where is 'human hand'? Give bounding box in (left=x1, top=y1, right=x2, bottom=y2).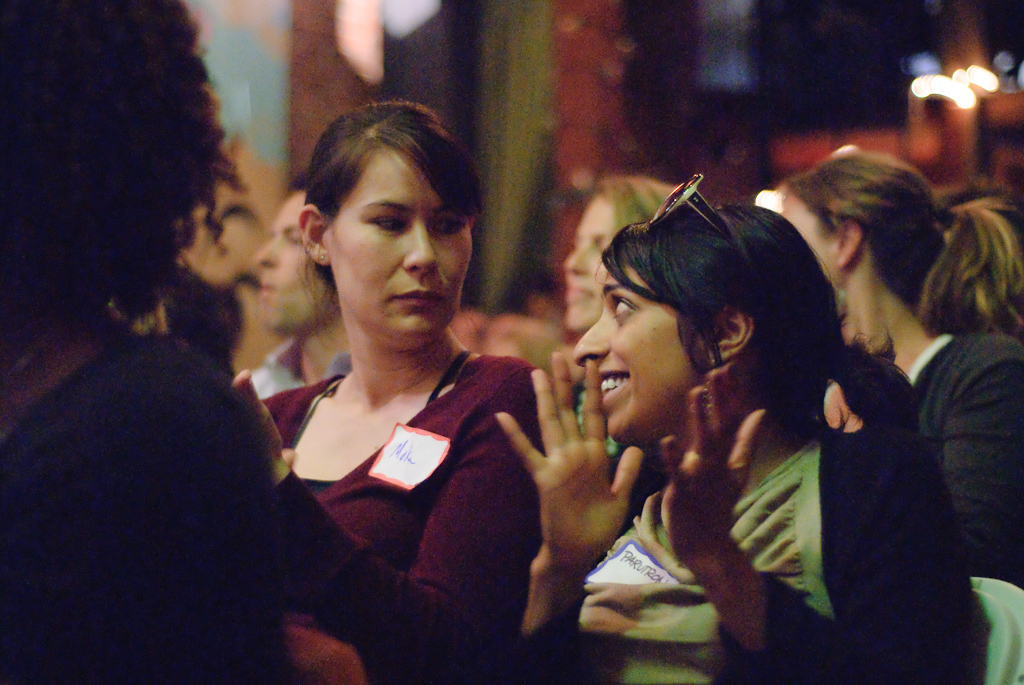
(left=662, top=362, right=769, bottom=576).
